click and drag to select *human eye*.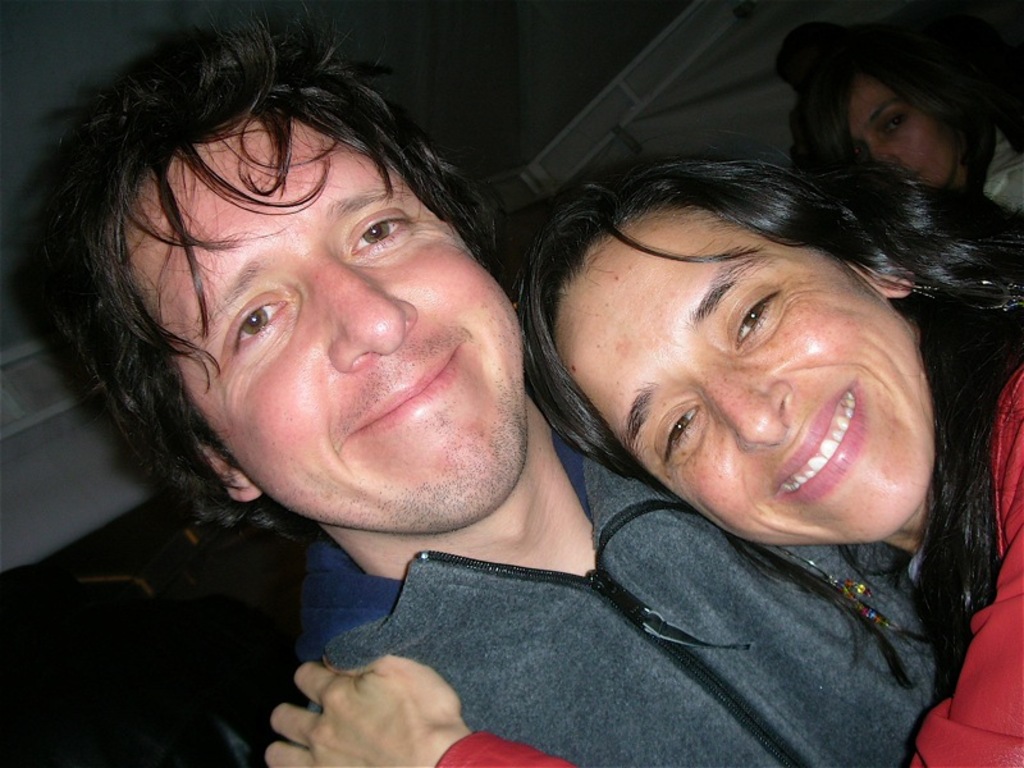
Selection: detection(855, 147, 865, 155).
